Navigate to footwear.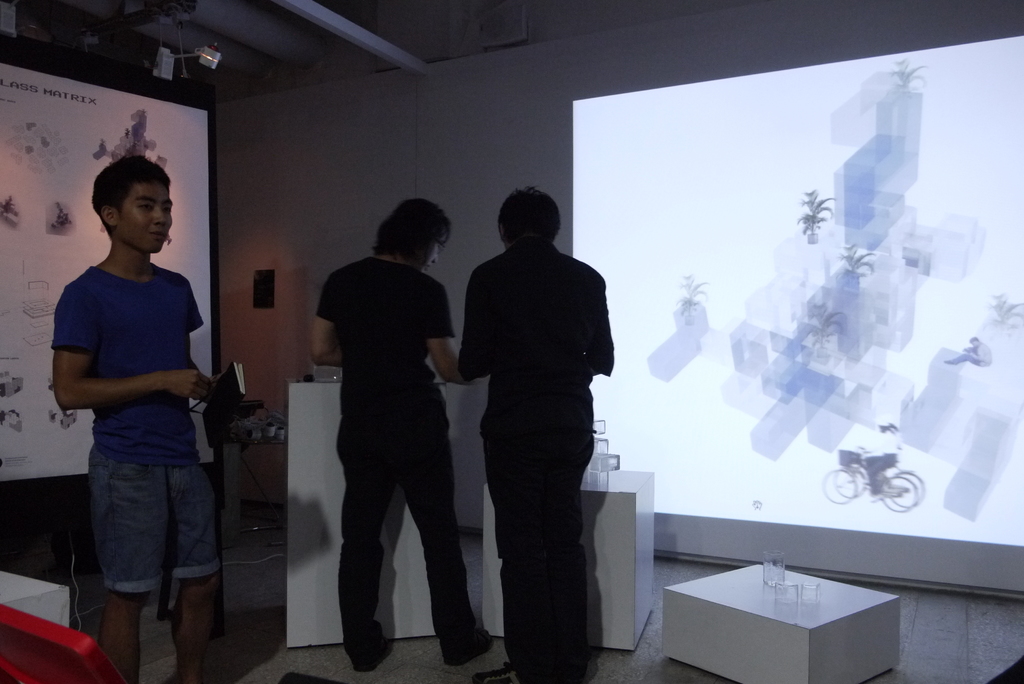
Navigation target: 338/633/388/674.
